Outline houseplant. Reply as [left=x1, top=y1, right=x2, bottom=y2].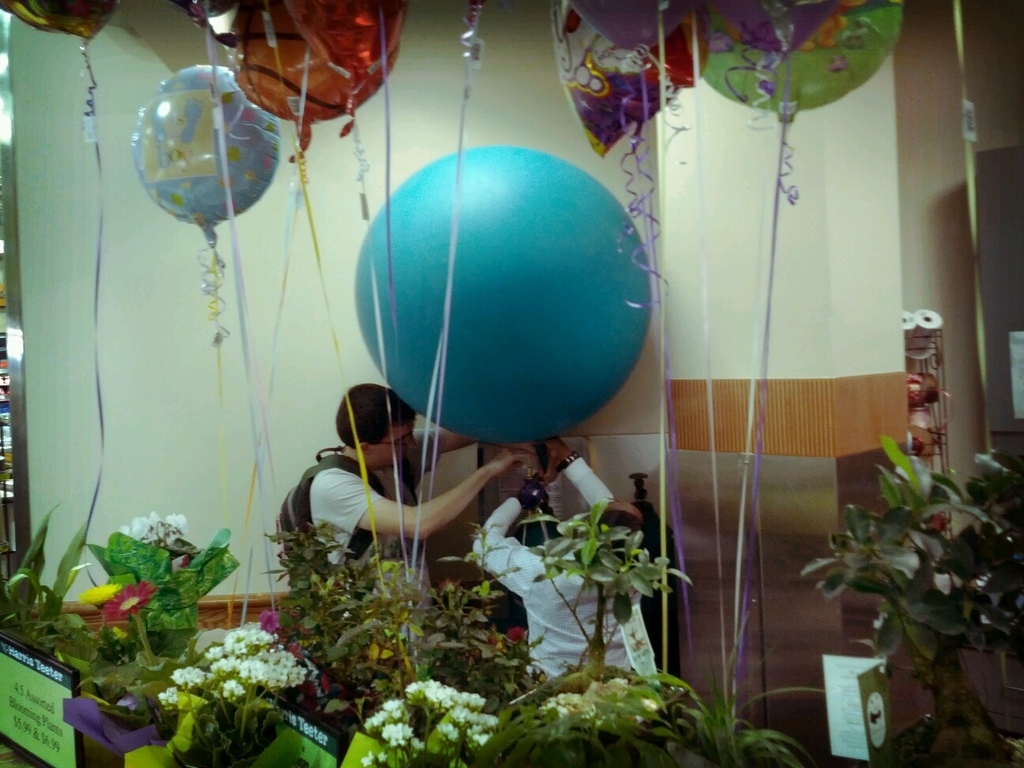
[left=649, top=614, right=850, bottom=767].
